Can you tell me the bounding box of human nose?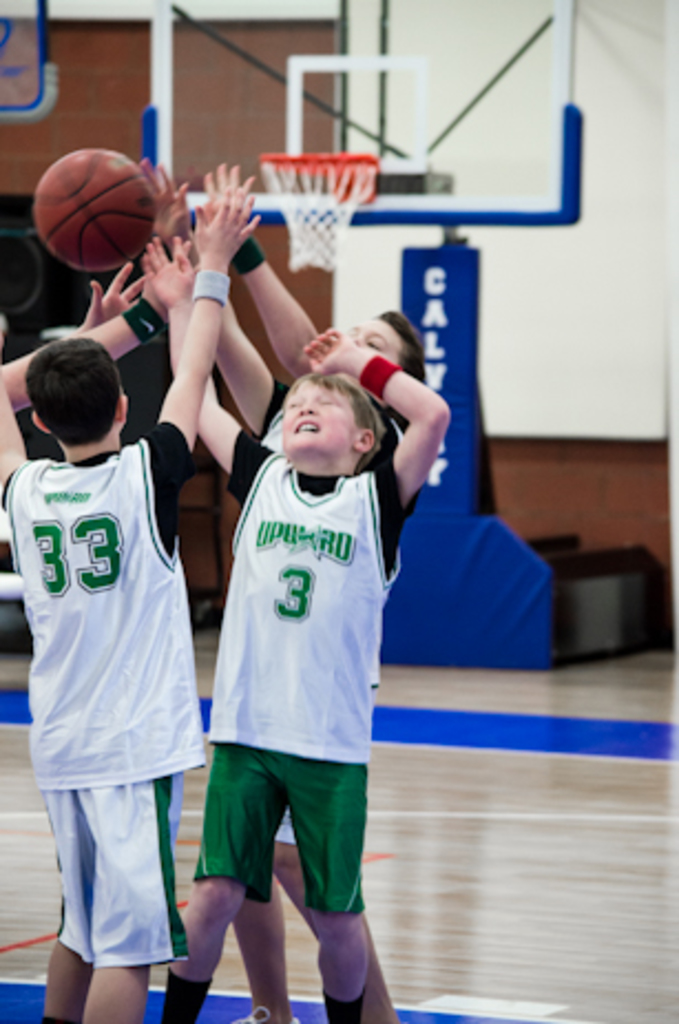
x1=294, y1=403, x2=314, y2=416.
